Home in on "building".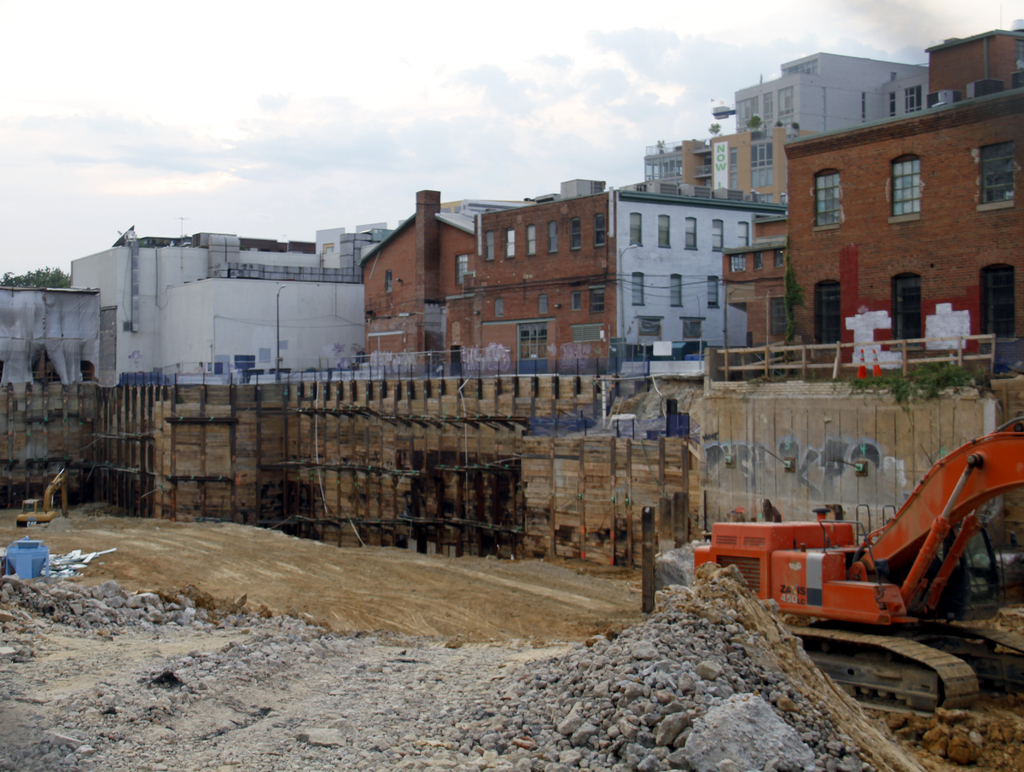
Homed in at [361,197,547,371].
